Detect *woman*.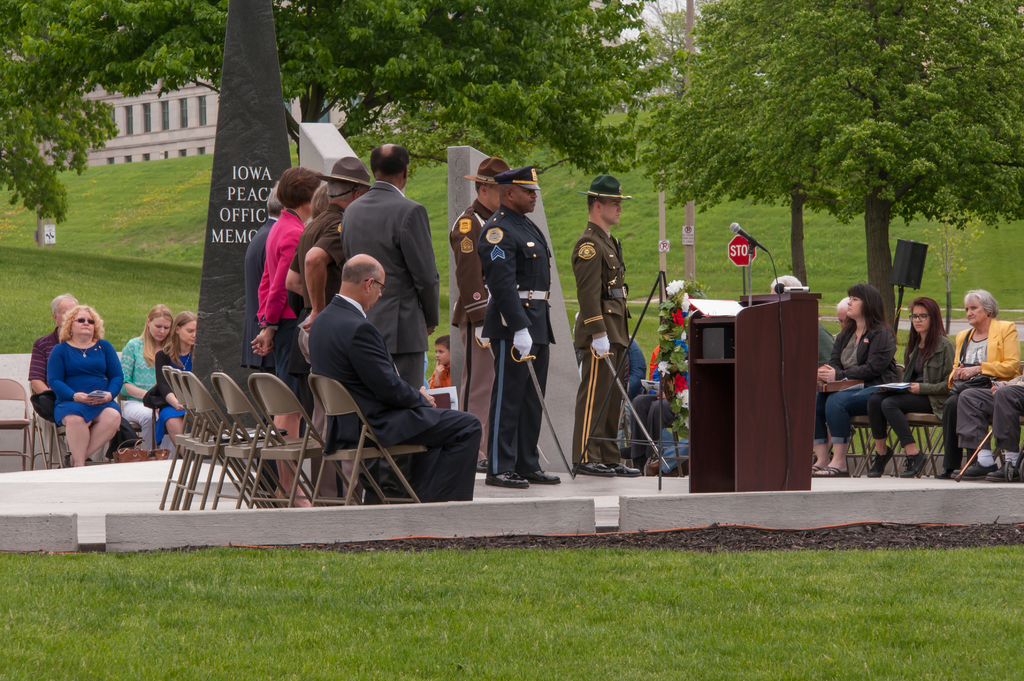
Detected at [left=45, top=305, right=124, bottom=466].
